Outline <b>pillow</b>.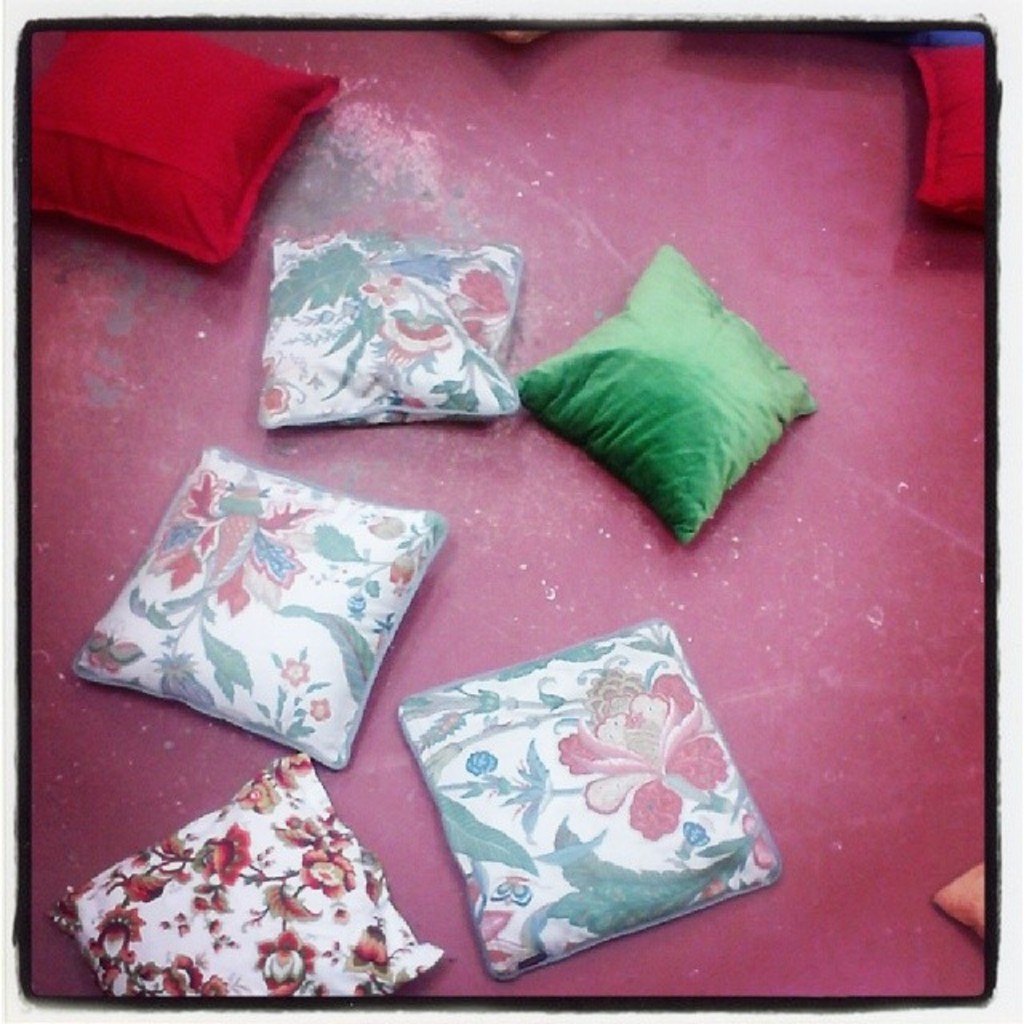
Outline: l=24, t=27, r=339, b=270.
